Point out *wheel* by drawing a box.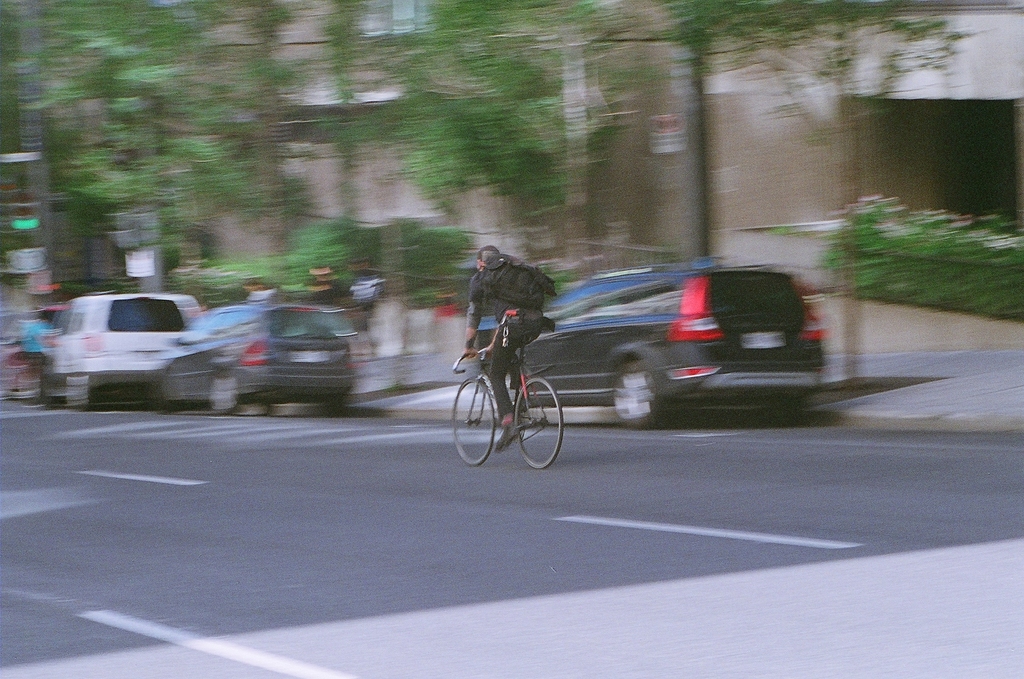
crop(614, 360, 668, 426).
